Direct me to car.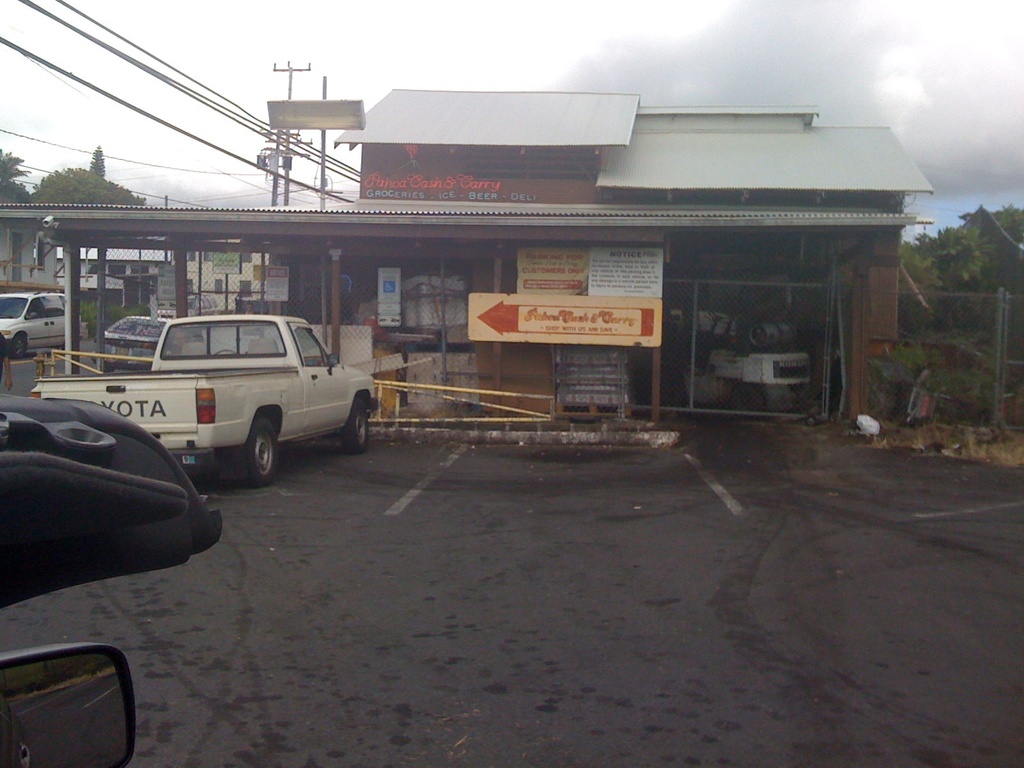
Direction: <box>102,312,169,373</box>.
